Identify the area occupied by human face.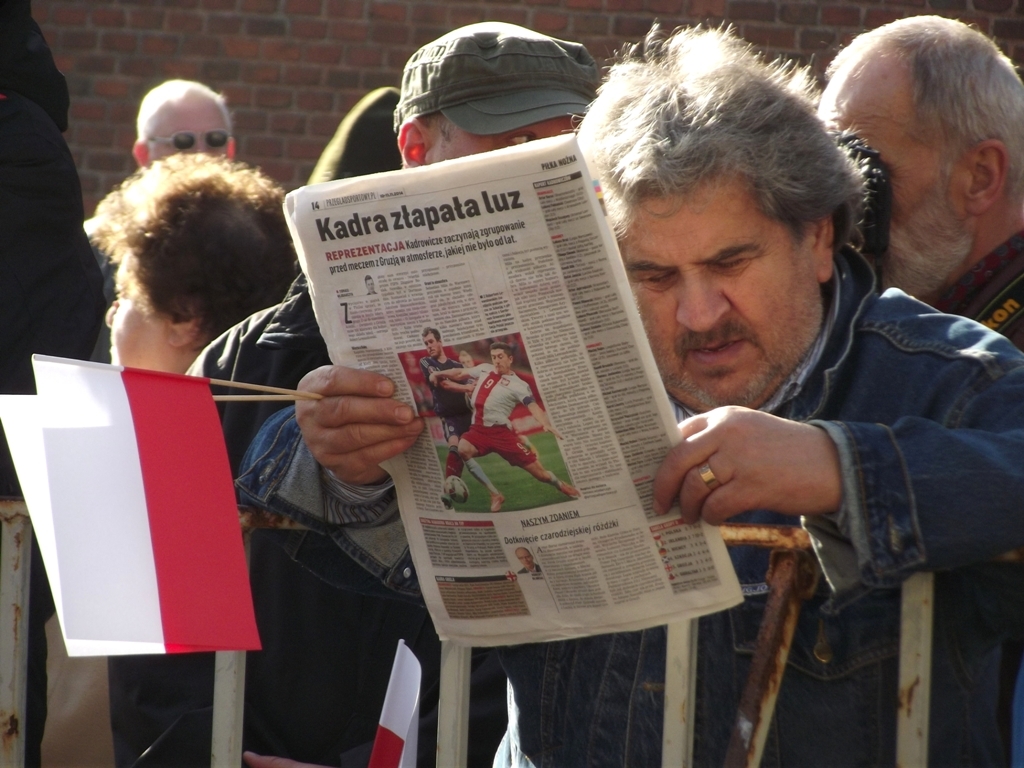
Area: x1=621 y1=186 x2=816 y2=408.
